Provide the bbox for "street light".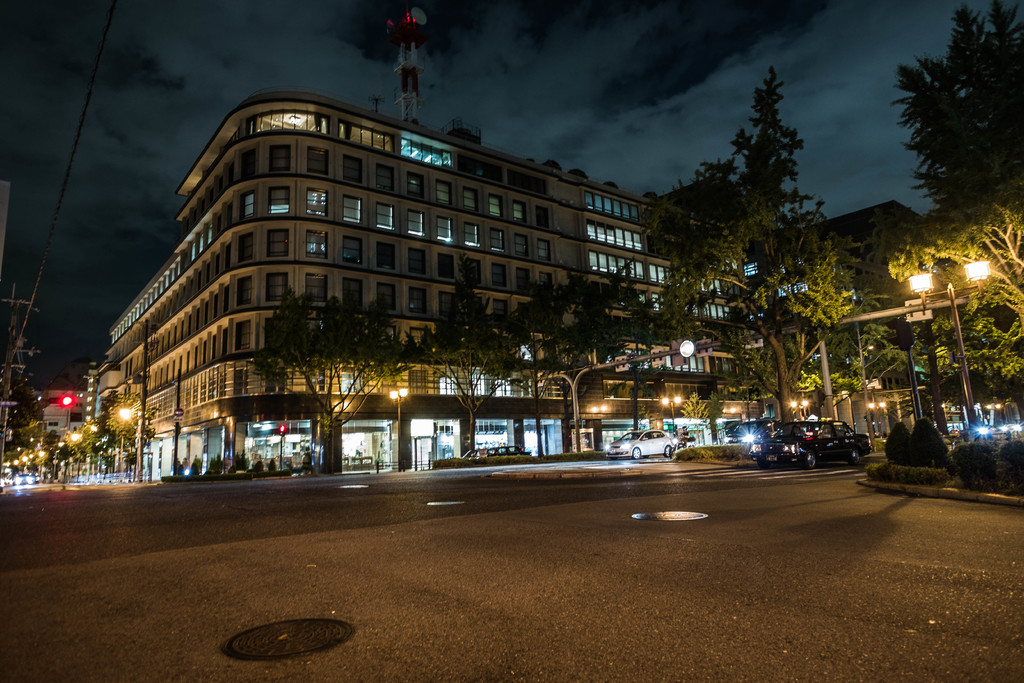
[892, 195, 1001, 456].
